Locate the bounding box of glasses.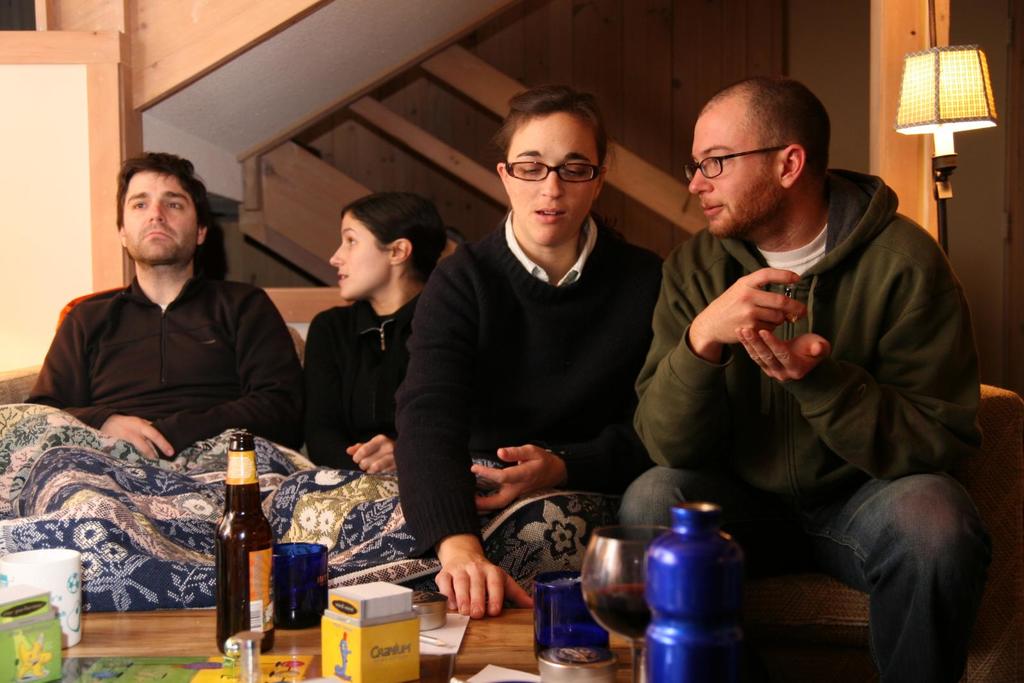
Bounding box: {"x1": 684, "y1": 145, "x2": 788, "y2": 180}.
